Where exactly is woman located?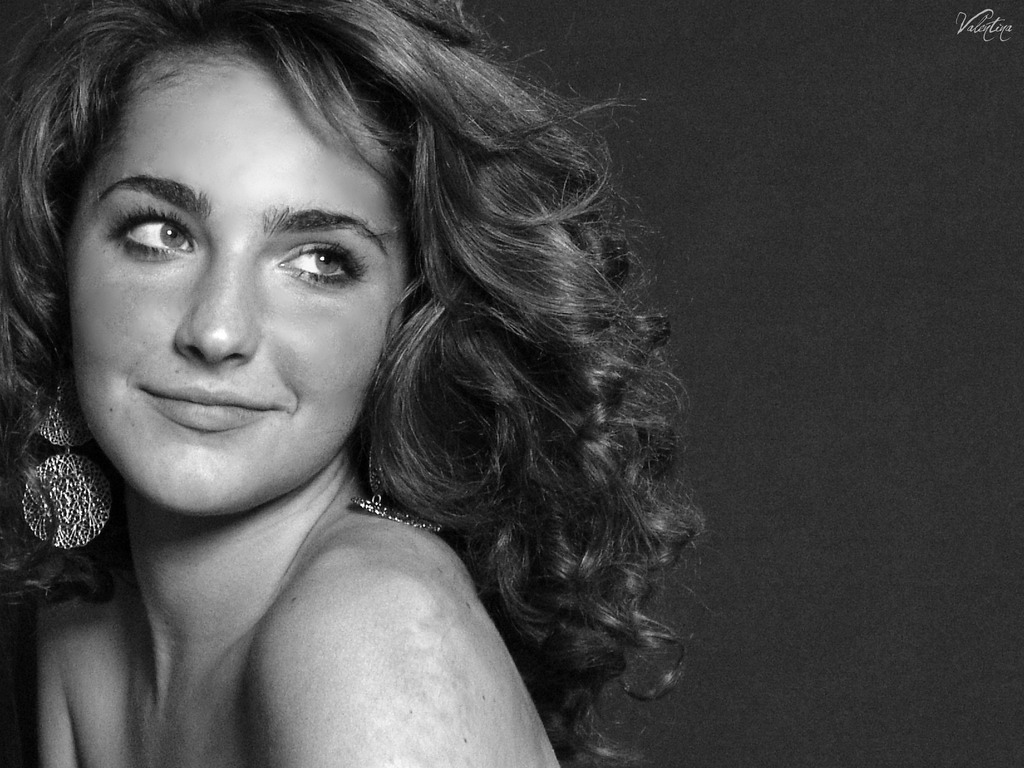
Its bounding box is l=20, t=0, r=682, b=753.
